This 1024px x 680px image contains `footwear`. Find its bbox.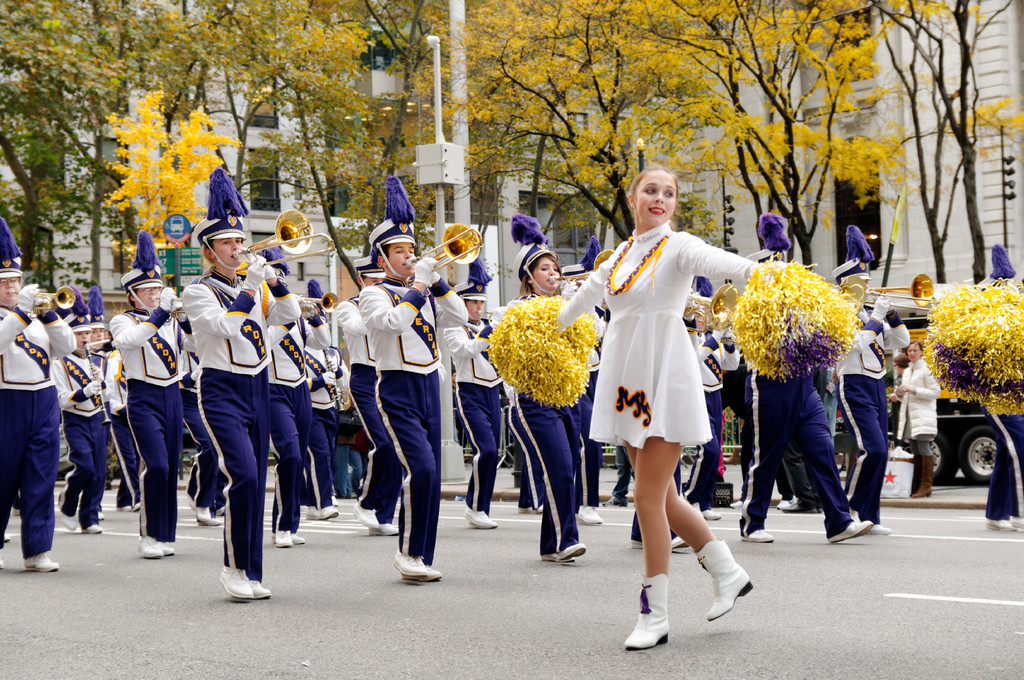
{"x1": 464, "y1": 507, "x2": 498, "y2": 530}.
